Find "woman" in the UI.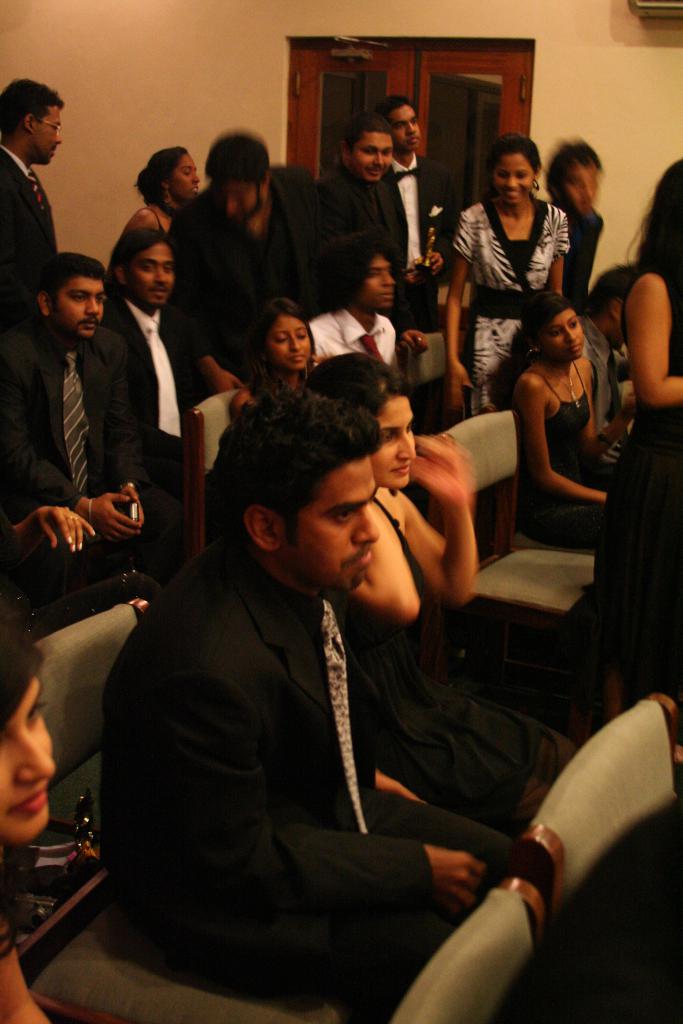
UI element at [x1=613, y1=151, x2=682, y2=697].
